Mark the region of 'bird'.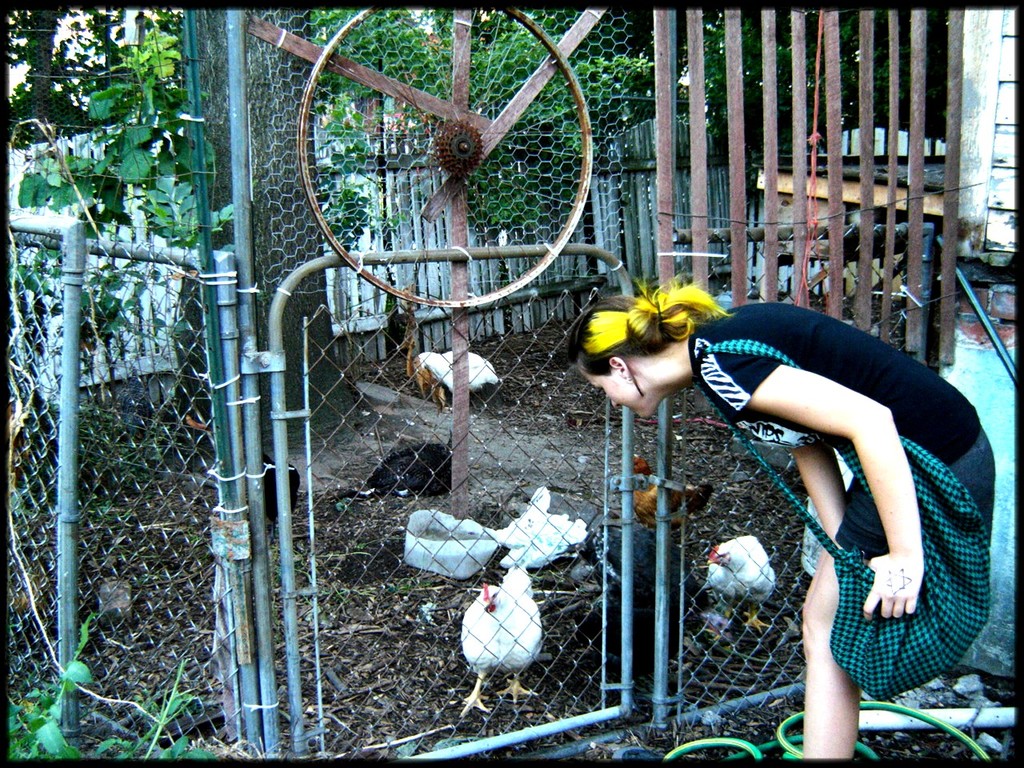
Region: box(694, 528, 775, 636).
